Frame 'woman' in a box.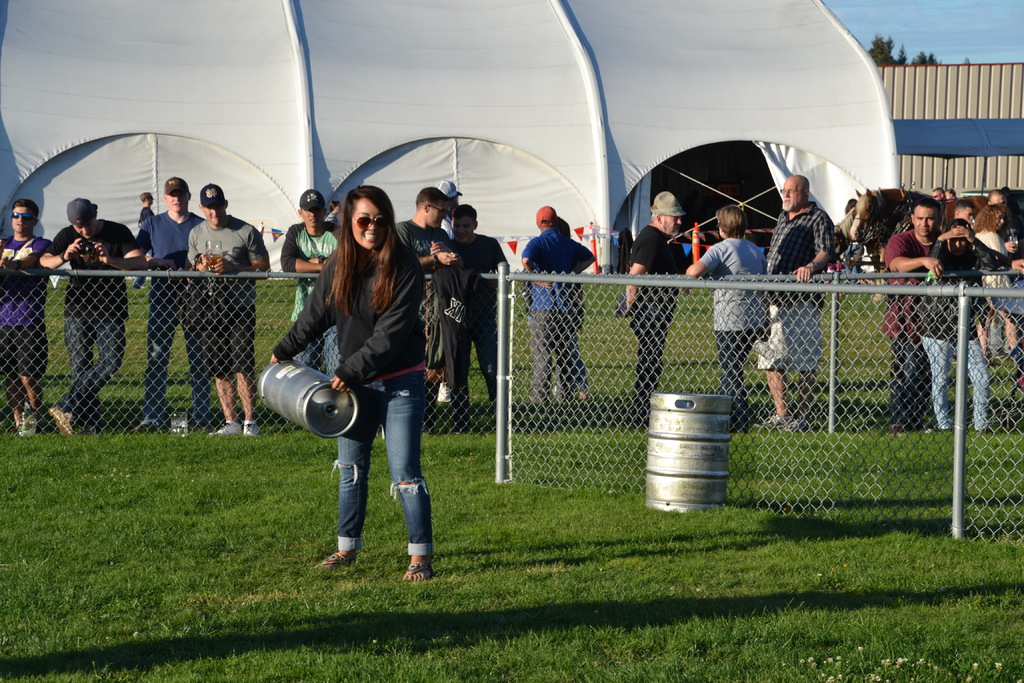
left=286, top=192, right=447, bottom=580.
